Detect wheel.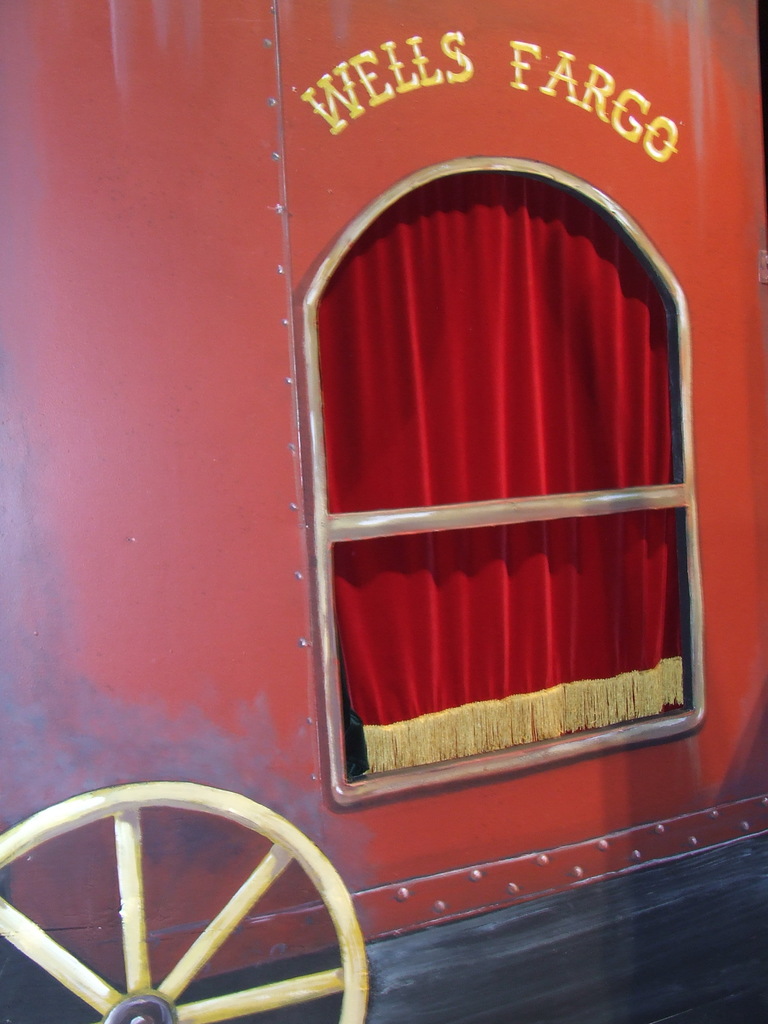
Detected at bbox(0, 784, 366, 1023).
